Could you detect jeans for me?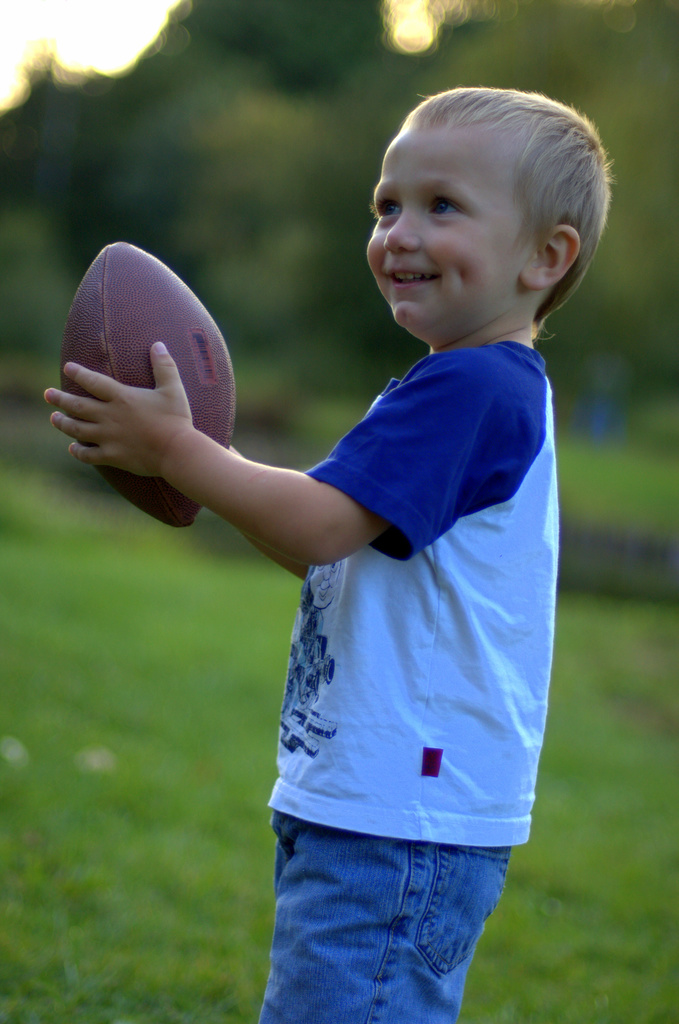
Detection result: 258,817,512,1023.
